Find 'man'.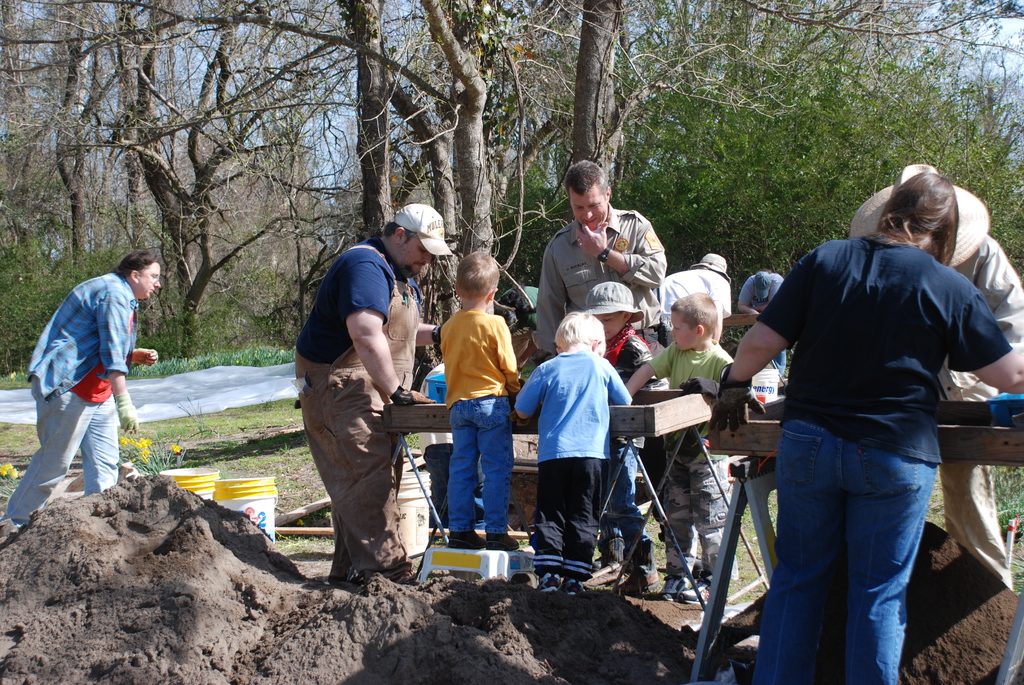
x1=527 y1=157 x2=669 y2=581.
